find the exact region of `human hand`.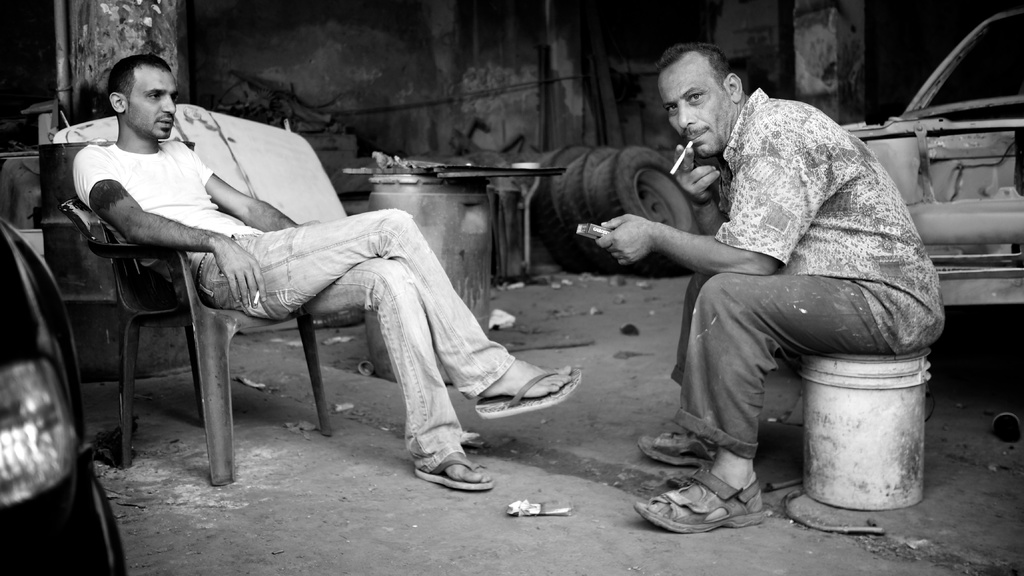
Exact region: 215/238/270/314.
